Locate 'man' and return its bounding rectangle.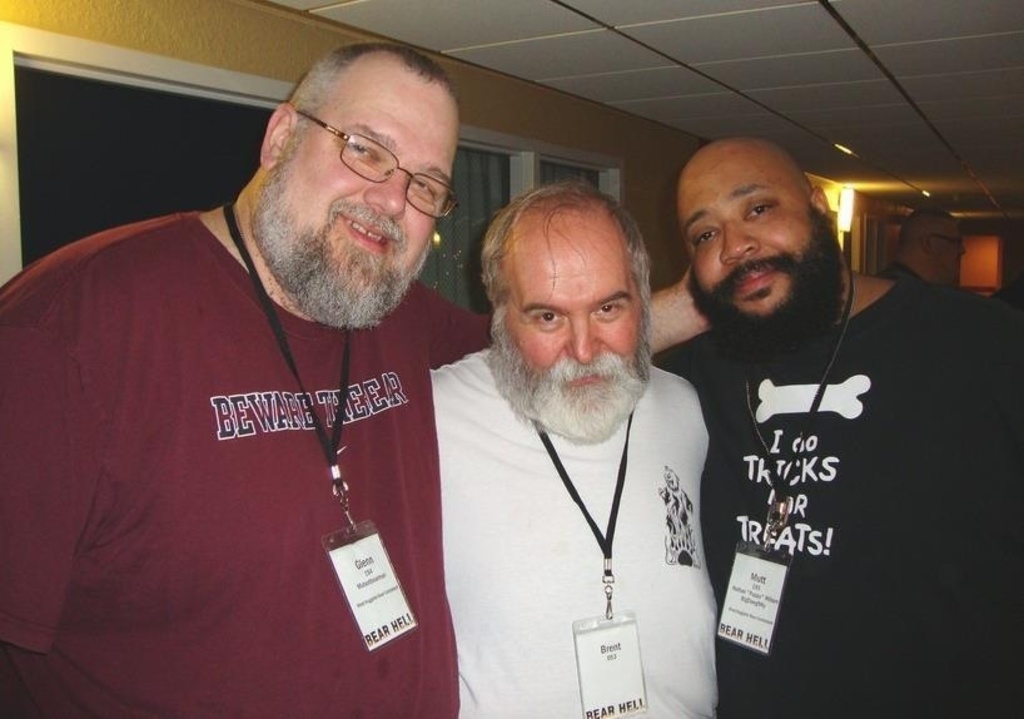
l=0, t=44, r=701, b=718.
